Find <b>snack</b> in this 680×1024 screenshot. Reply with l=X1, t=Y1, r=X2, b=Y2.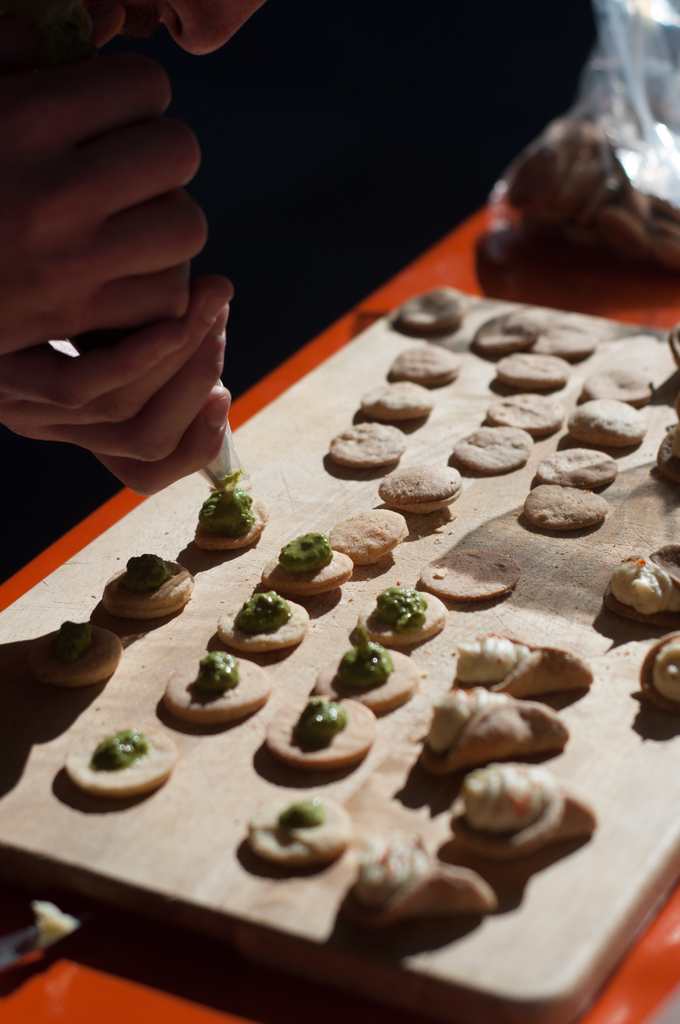
l=266, t=695, r=378, b=771.
